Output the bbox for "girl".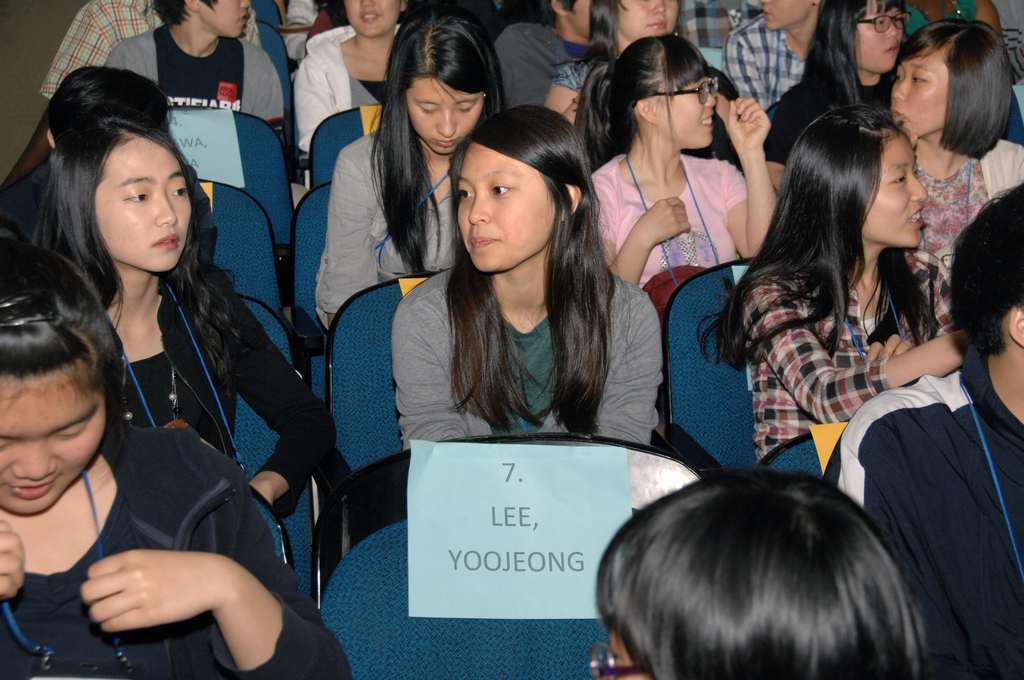
(697, 96, 959, 455).
